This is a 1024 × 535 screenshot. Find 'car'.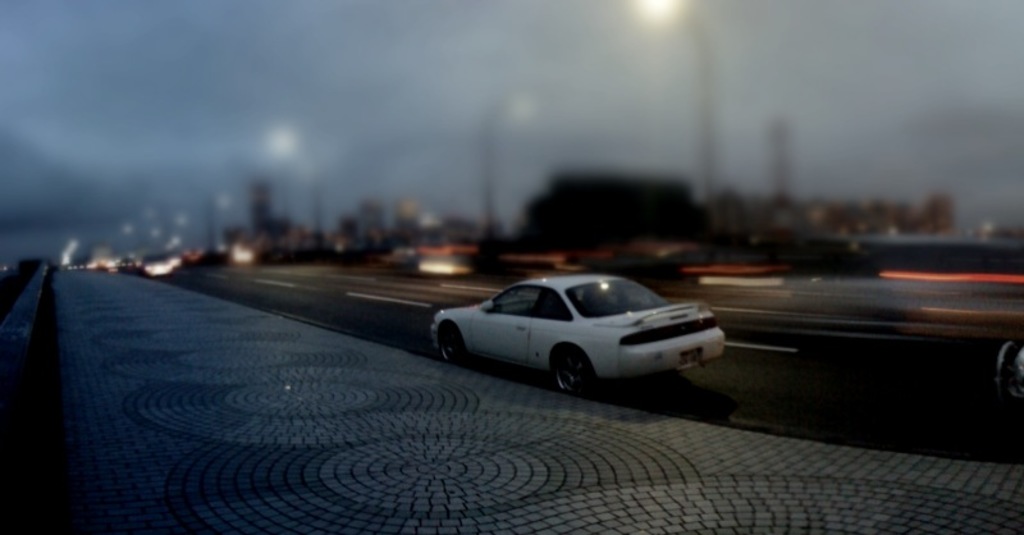
Bounding box: bbox=[429, 268, 731, 399].
